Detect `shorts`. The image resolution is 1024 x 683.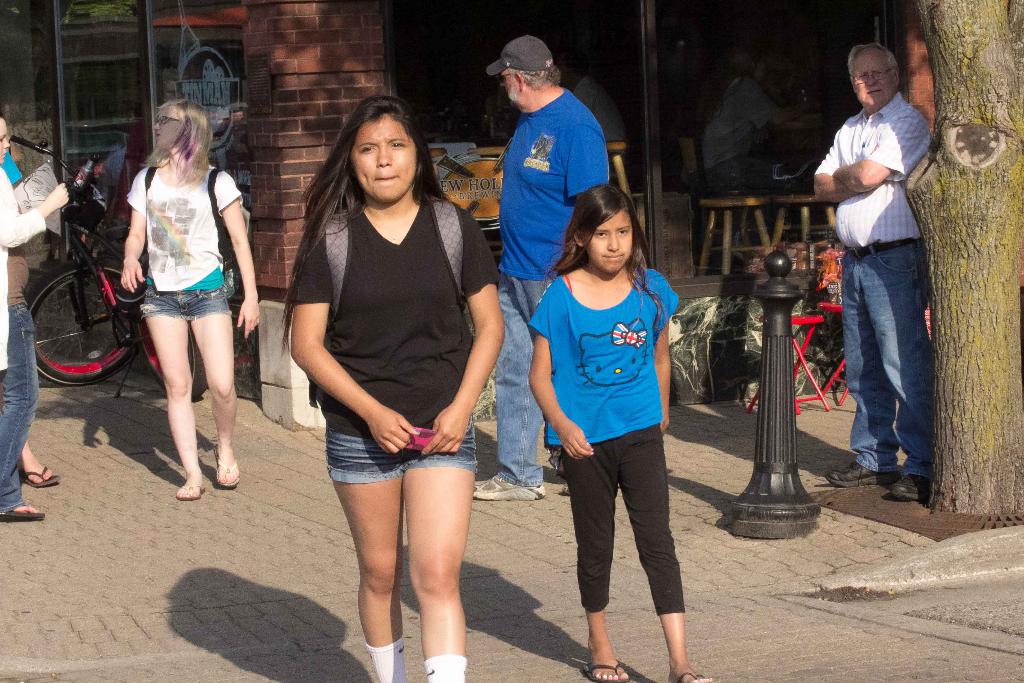
<bbox>140, 284, 236, 317</bbox>.
